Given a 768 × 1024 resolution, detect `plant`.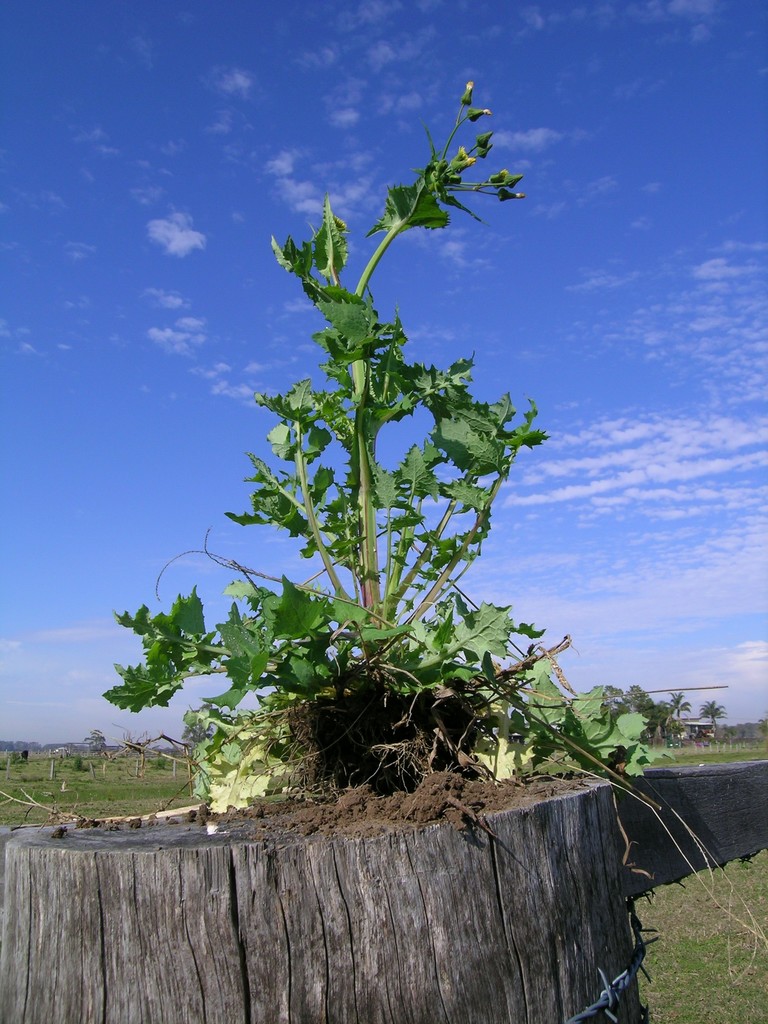
locate(100, 78, 680, 865).
